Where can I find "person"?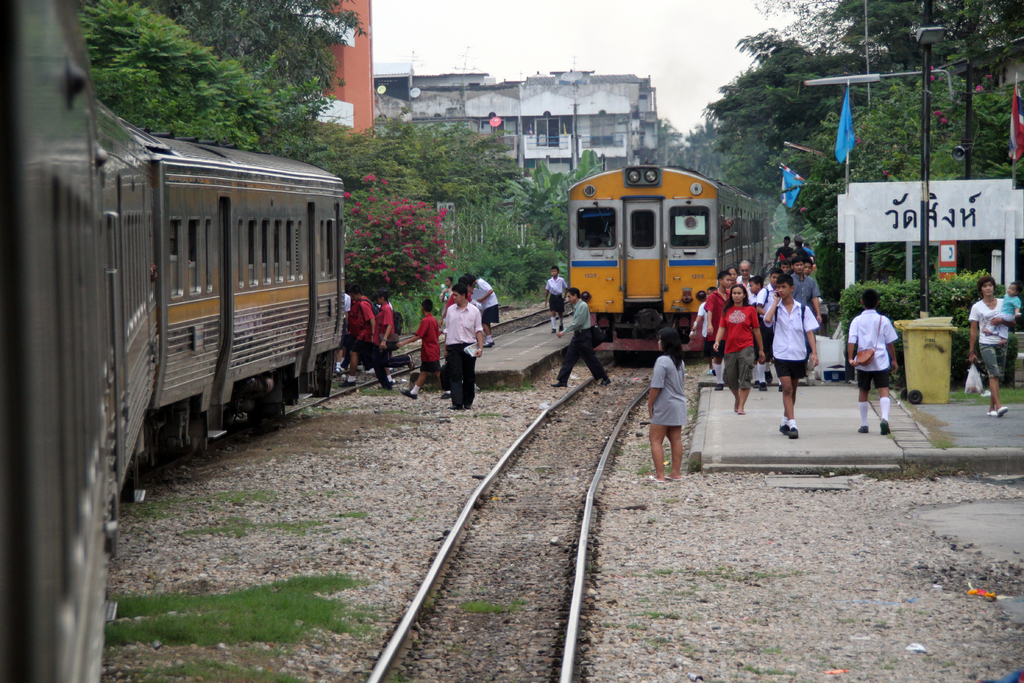
You can find it at bbox=(395, 297, 442, 398).
